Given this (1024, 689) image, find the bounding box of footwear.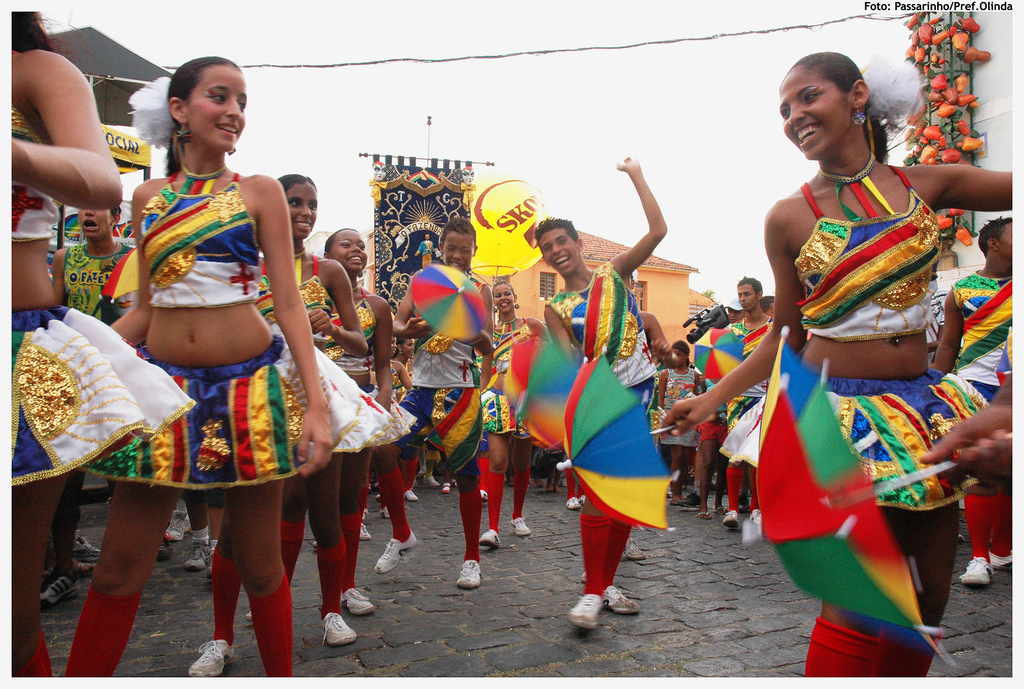
bbox(42, 563, 70, 615).
